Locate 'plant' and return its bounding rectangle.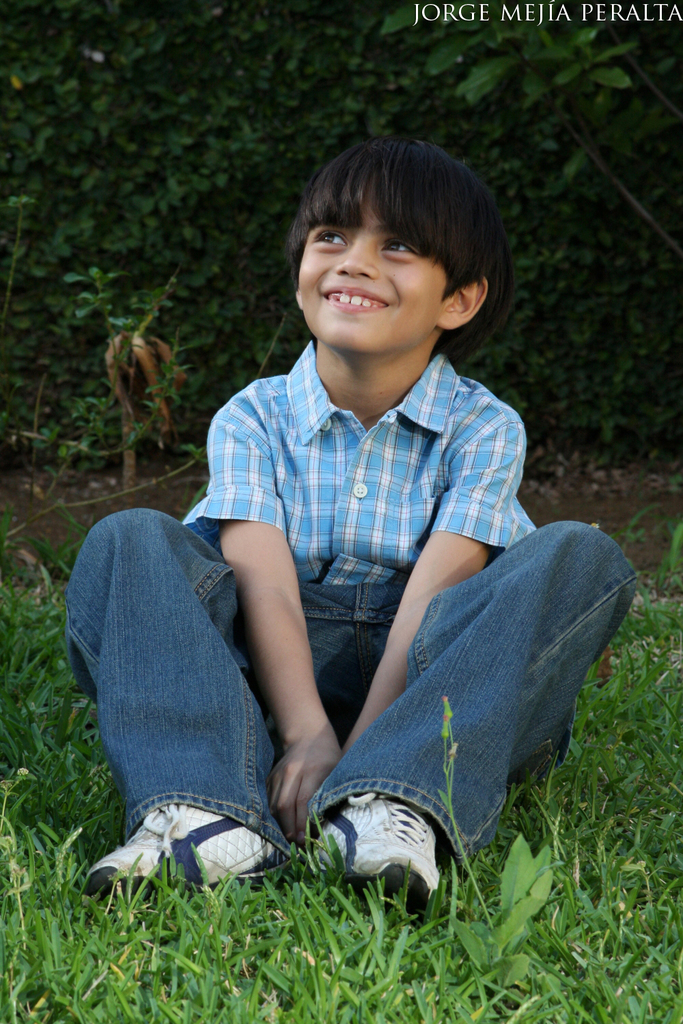
locate(374, 0, 682, 269).
